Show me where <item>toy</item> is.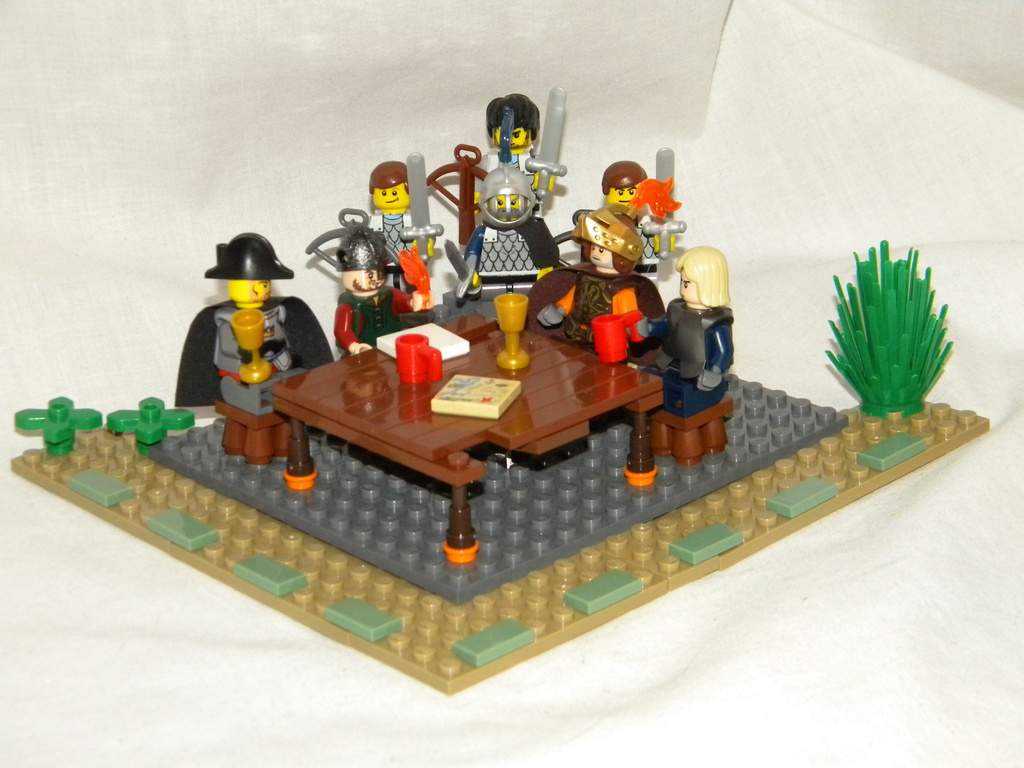
<item>toy</item> is at 652 148 689 230.
